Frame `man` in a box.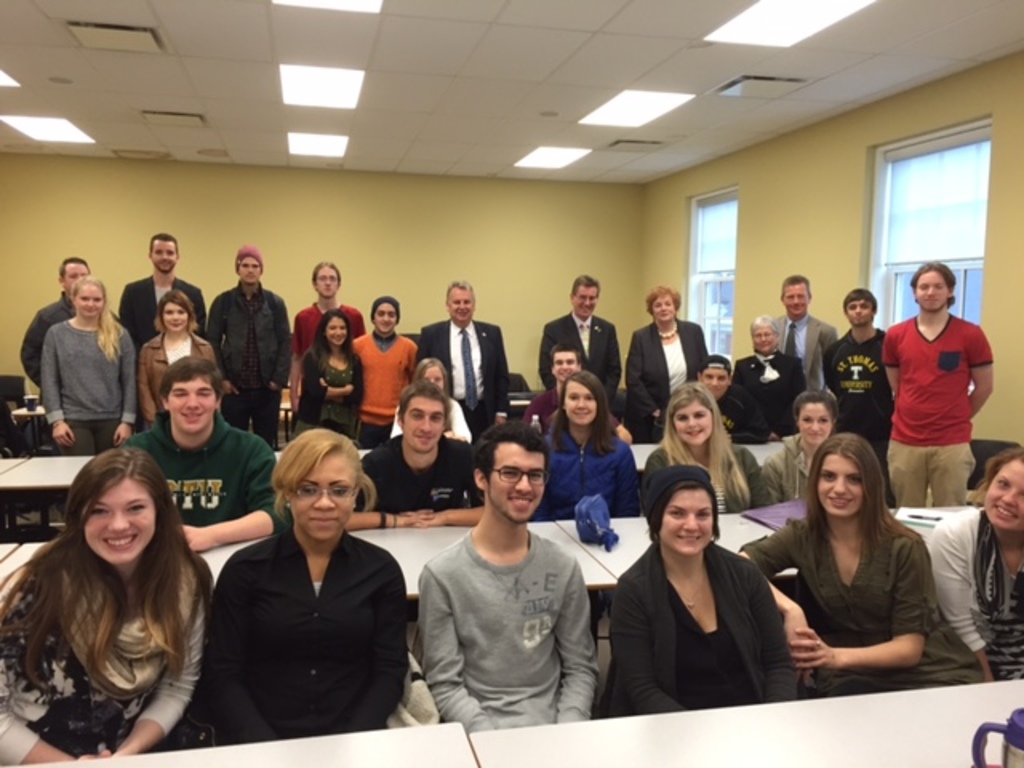
rect(821, 291, 902, 454).
